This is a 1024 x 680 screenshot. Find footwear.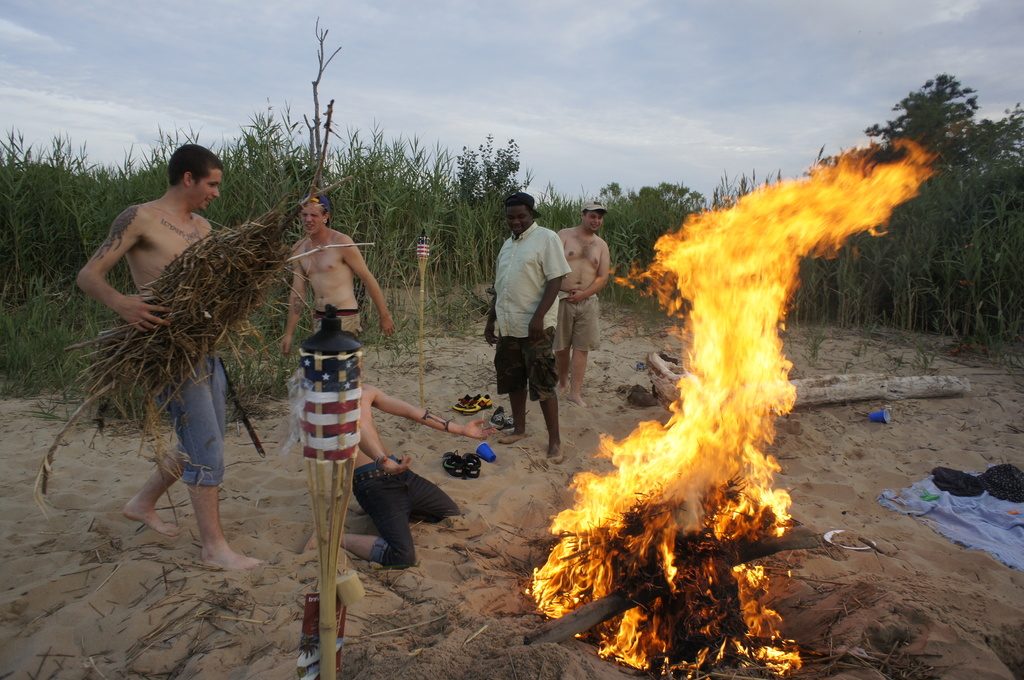
Bounding box: [x1=463, y1=448, x2=486, y2=476].
